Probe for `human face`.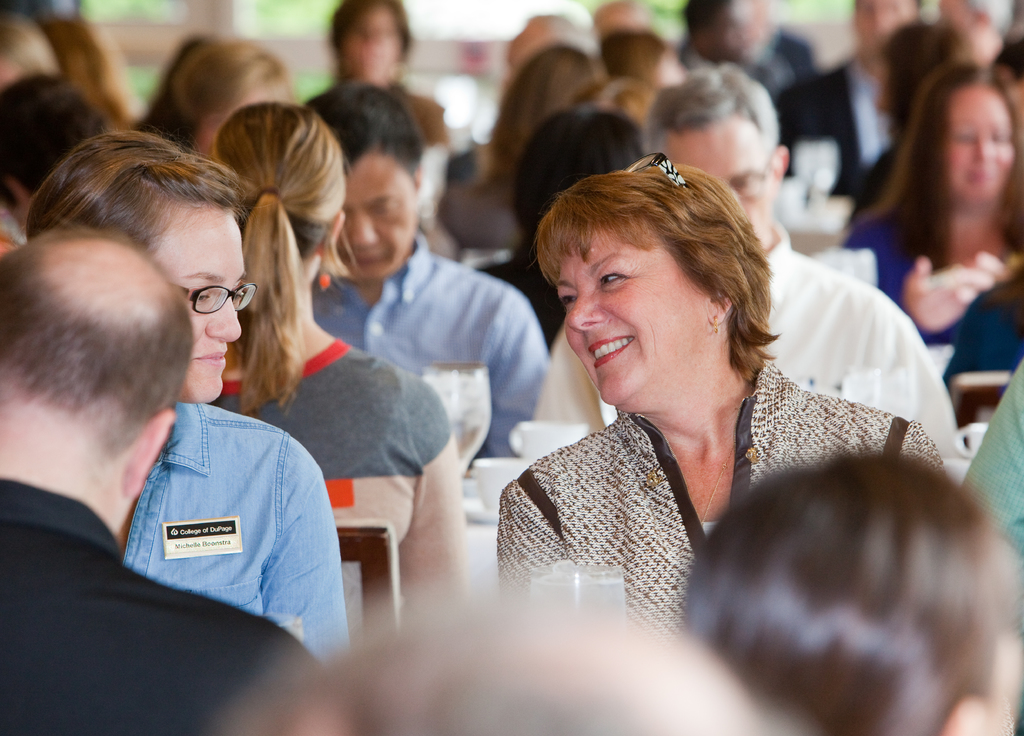
Probe result: 659/116/774/246.
